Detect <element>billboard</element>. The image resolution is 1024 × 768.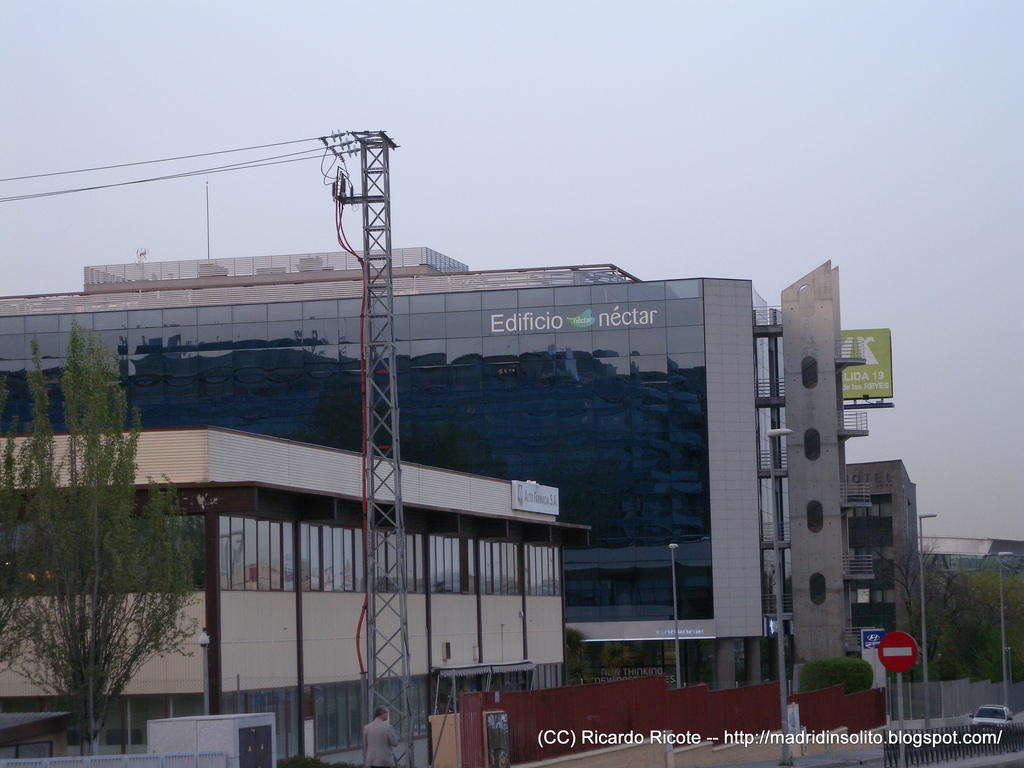
bbox(862, 628, 884, 651).
